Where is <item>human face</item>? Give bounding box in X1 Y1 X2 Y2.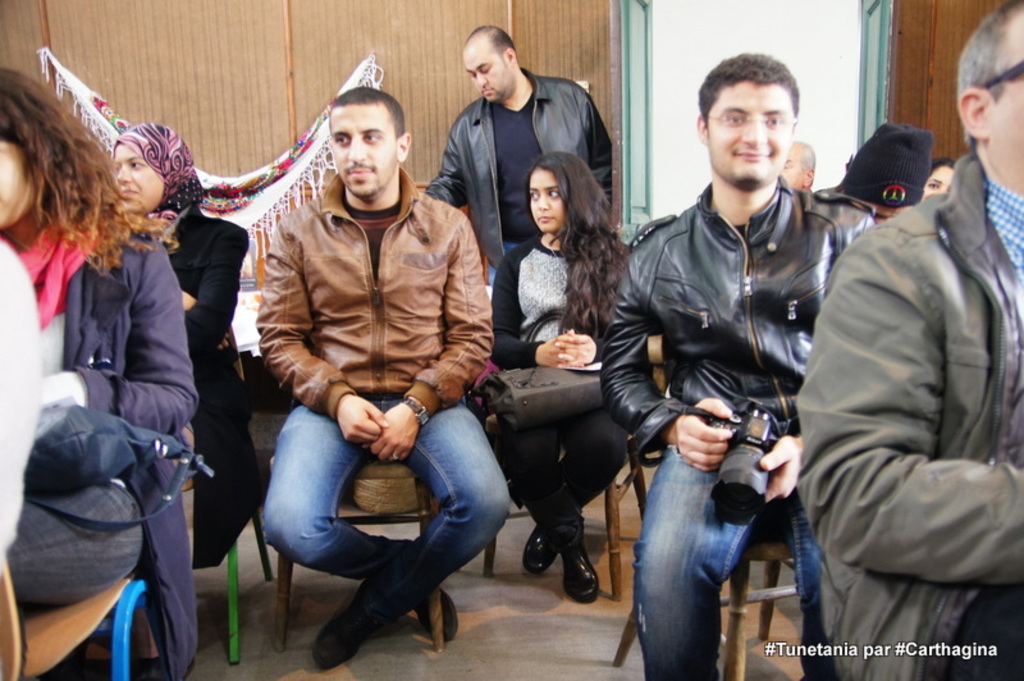
707 79 794 188.
